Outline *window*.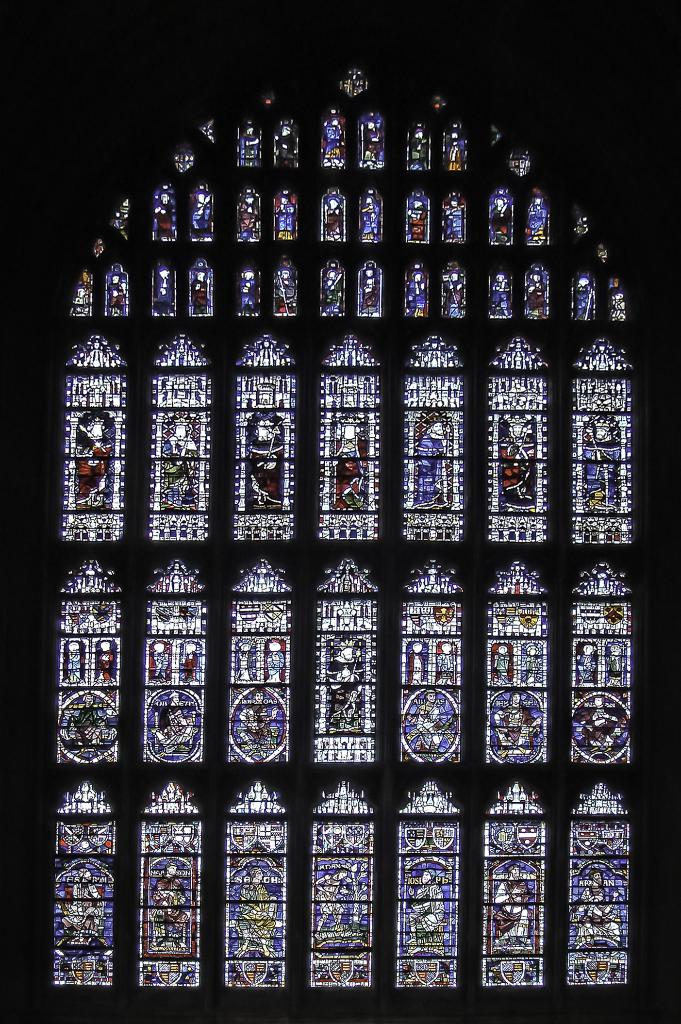
Outline: Rect(438, 258, 466, 319).
